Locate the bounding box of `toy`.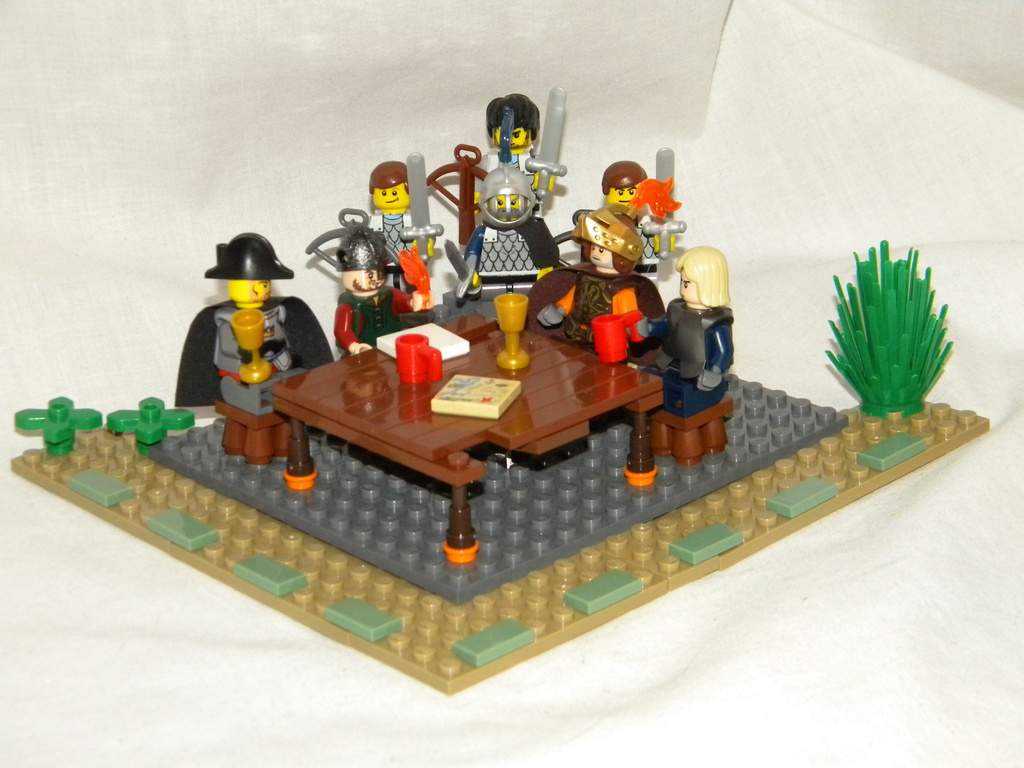
Bounding box: left=404, top=150, right=435, bottom=269.
